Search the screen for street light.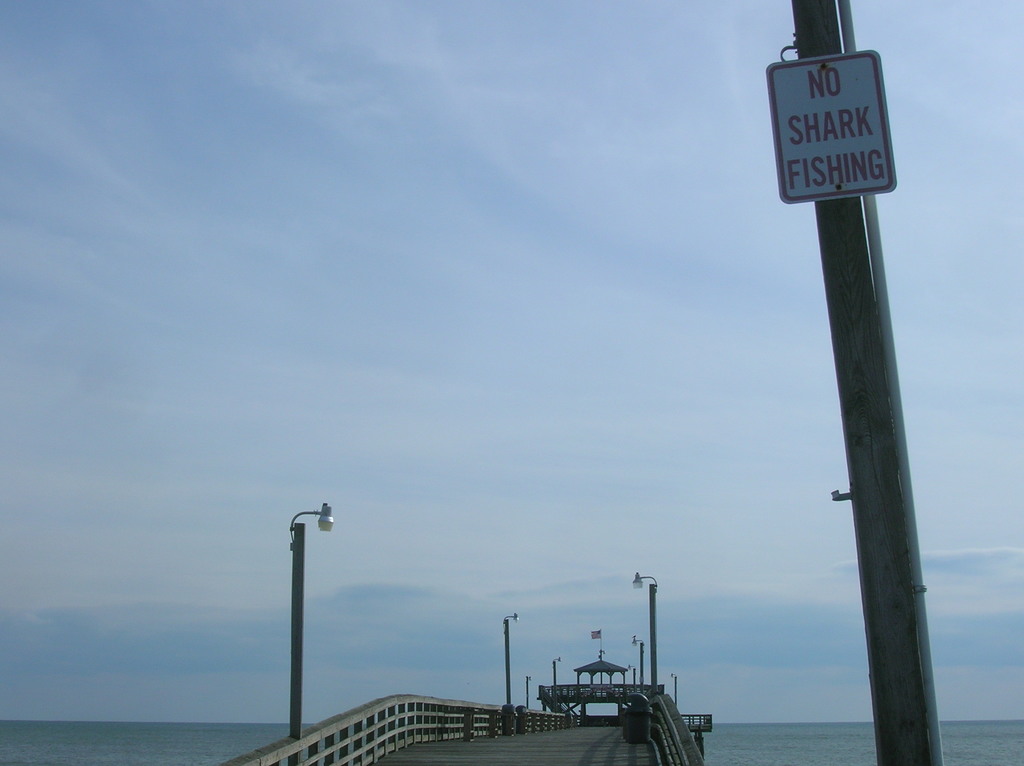
Found at l=552, t=657, r=565, b=712.
